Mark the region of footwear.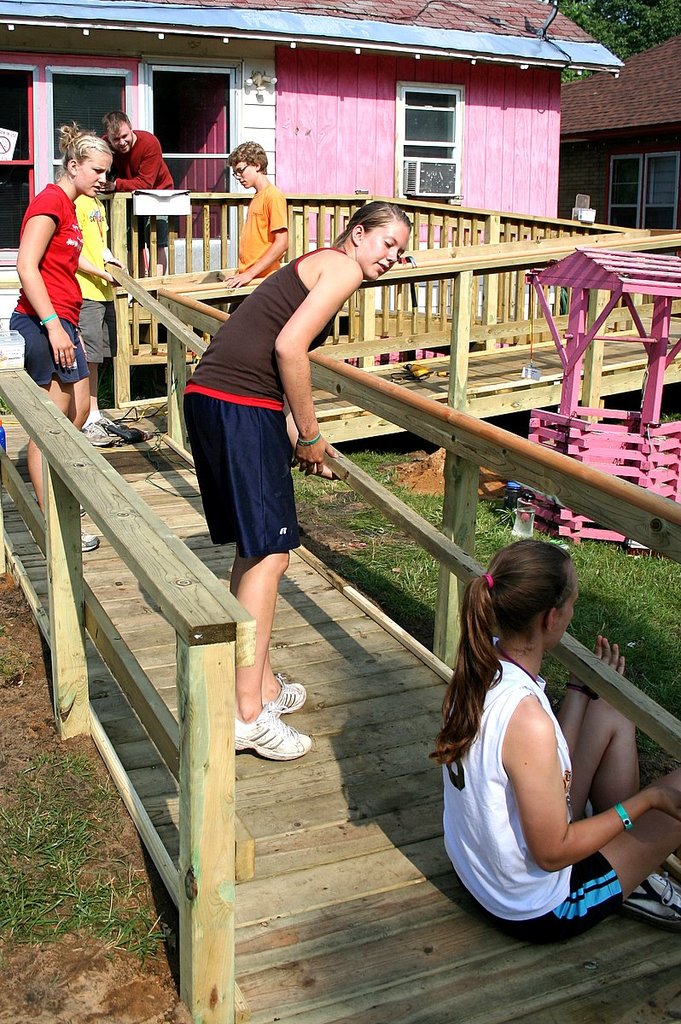
Region: (84, 415, 125, 446).
